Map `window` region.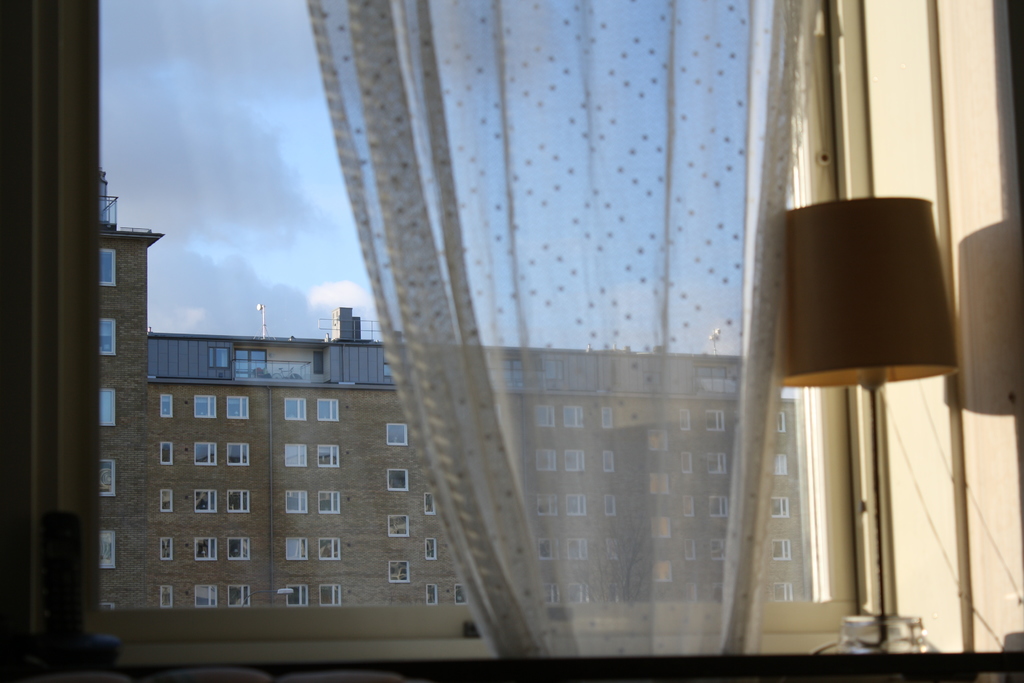
Mapped to Rect(102, 388, 115, 426).
